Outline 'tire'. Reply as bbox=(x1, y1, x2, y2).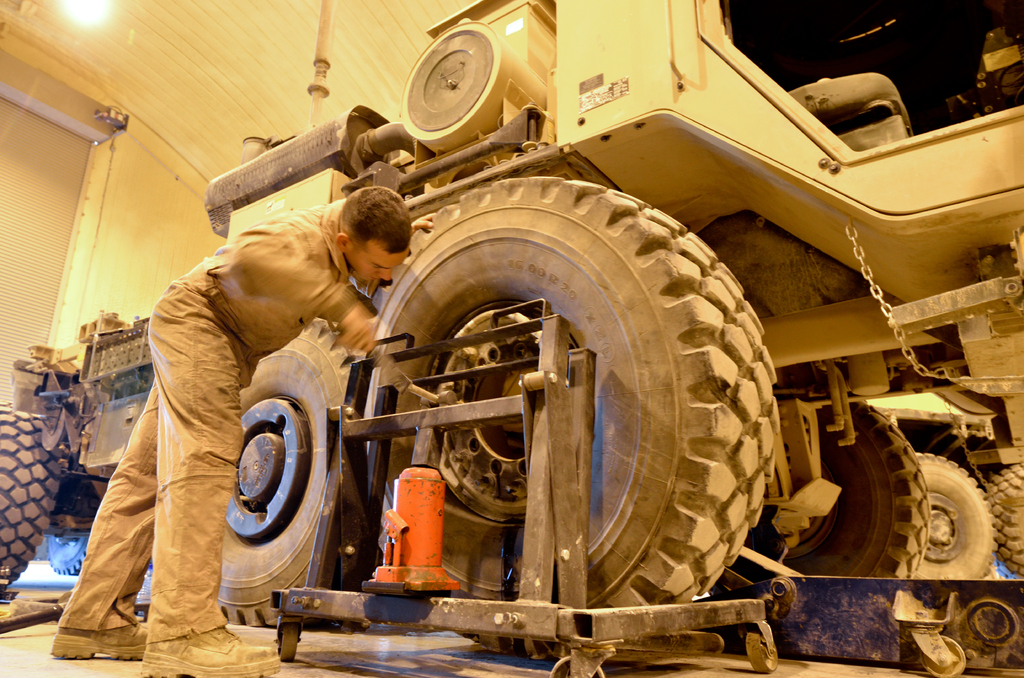
bbox=(0, 405, 59, 587).
